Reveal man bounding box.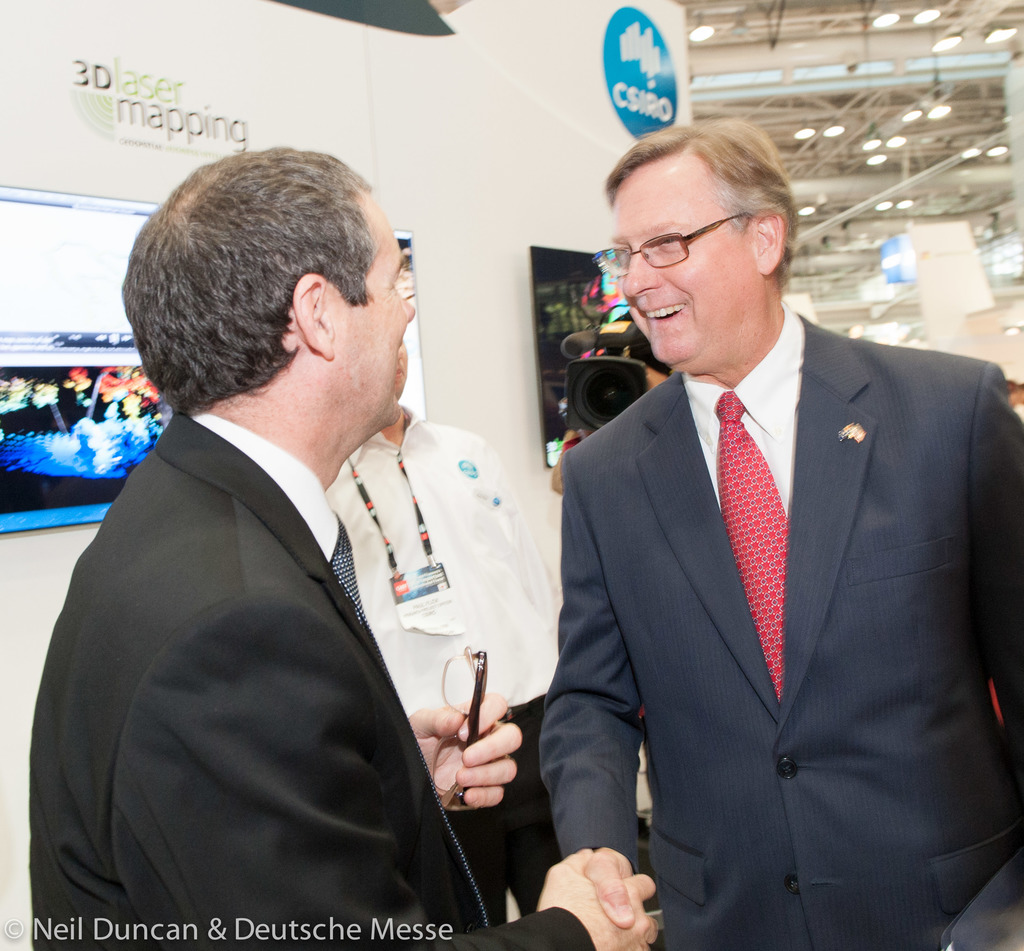
Revealed: rect(27, 143, 652, 950).
